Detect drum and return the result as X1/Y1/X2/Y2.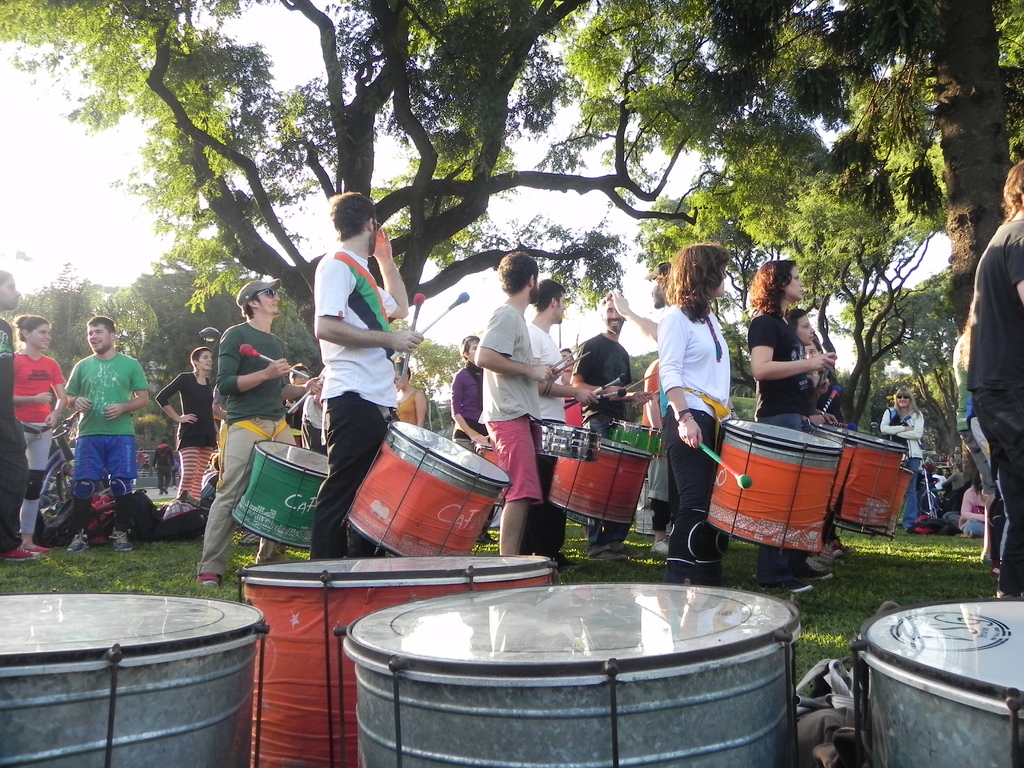
705/422/843/552.
